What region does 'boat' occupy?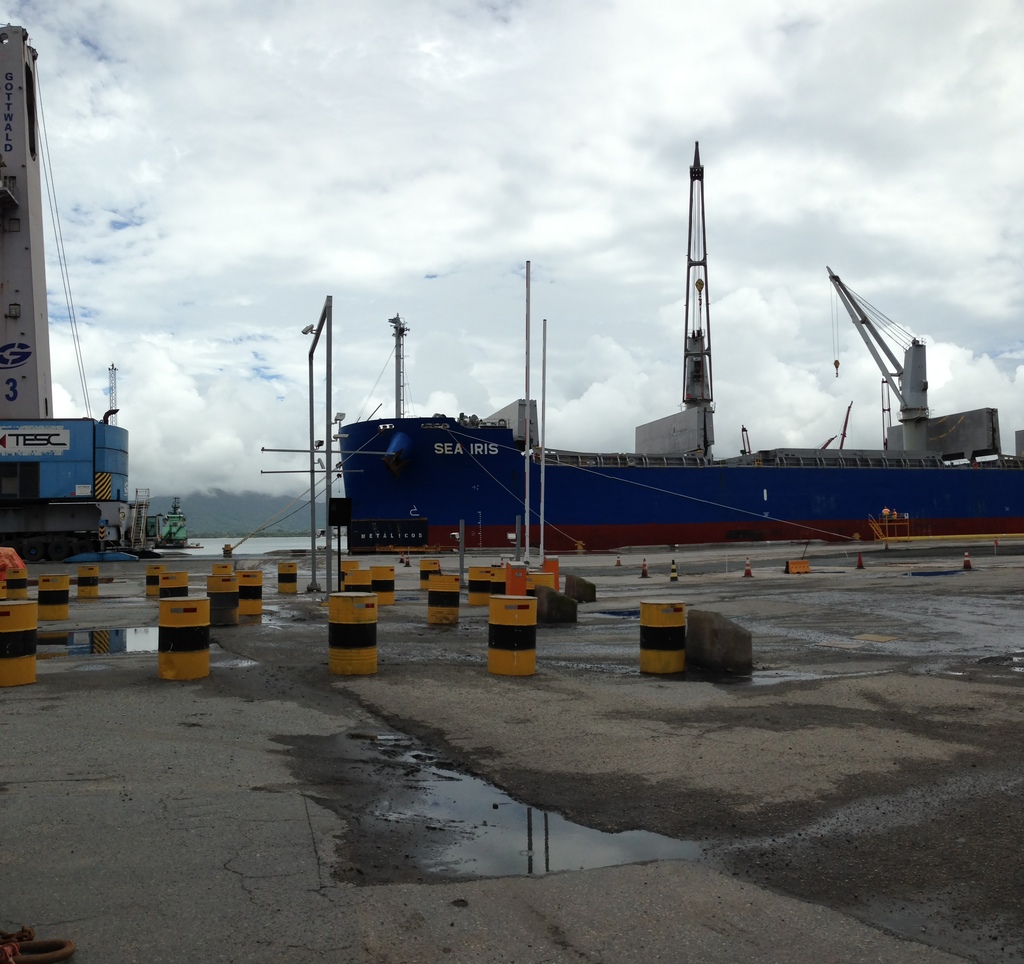
left=409, top=172, right=976, bottom=563.
